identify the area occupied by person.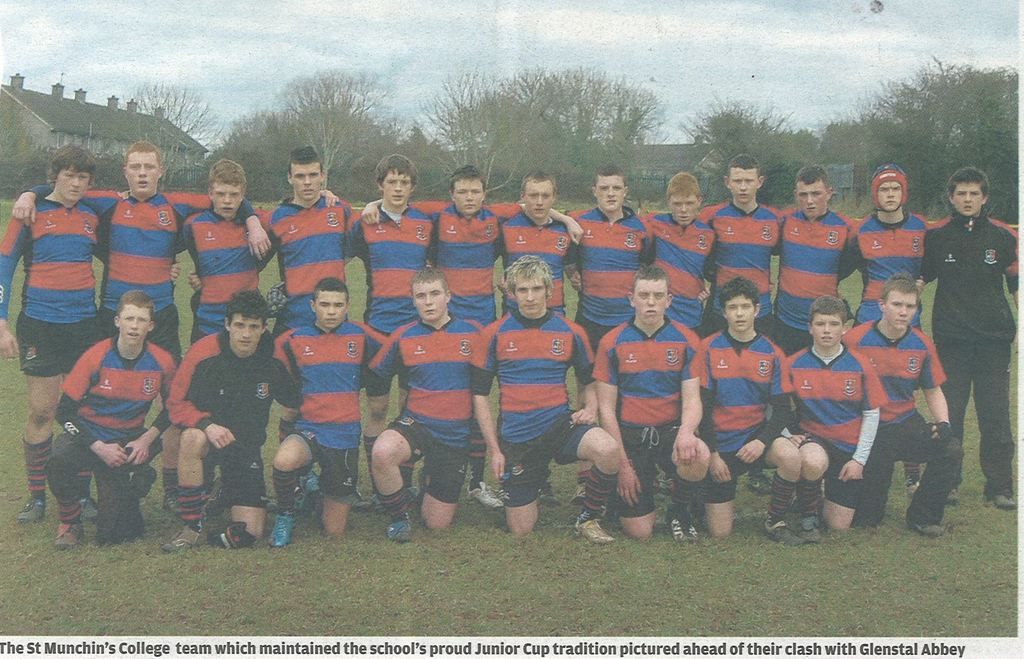
Area: (left=477, top=166, right=582, bottom=331).
